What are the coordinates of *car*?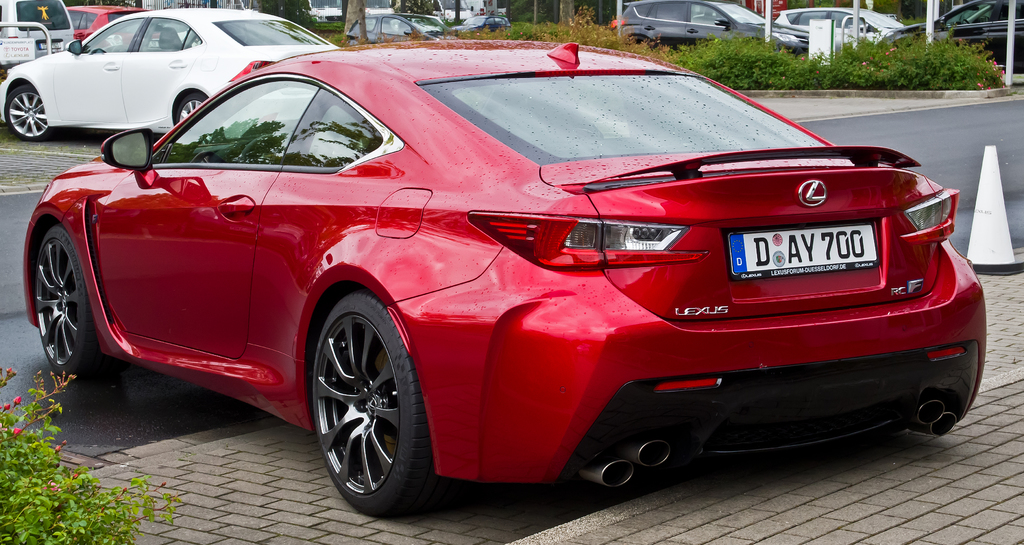
BBox(44, 44, 1000, 503).
